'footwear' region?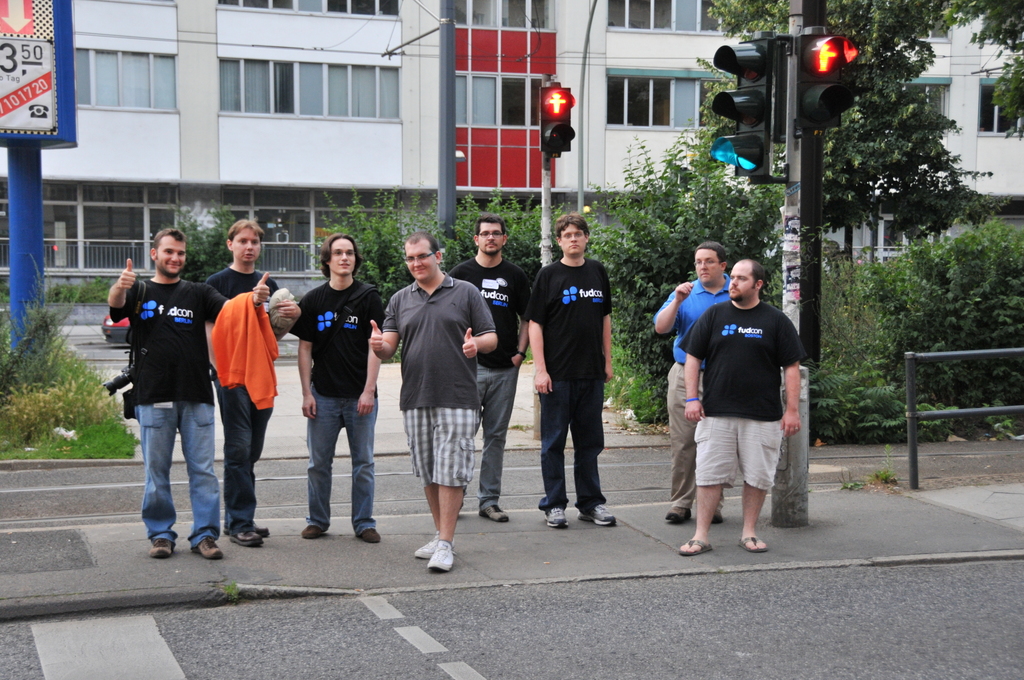
BBox(479, 501, 508, 526)
